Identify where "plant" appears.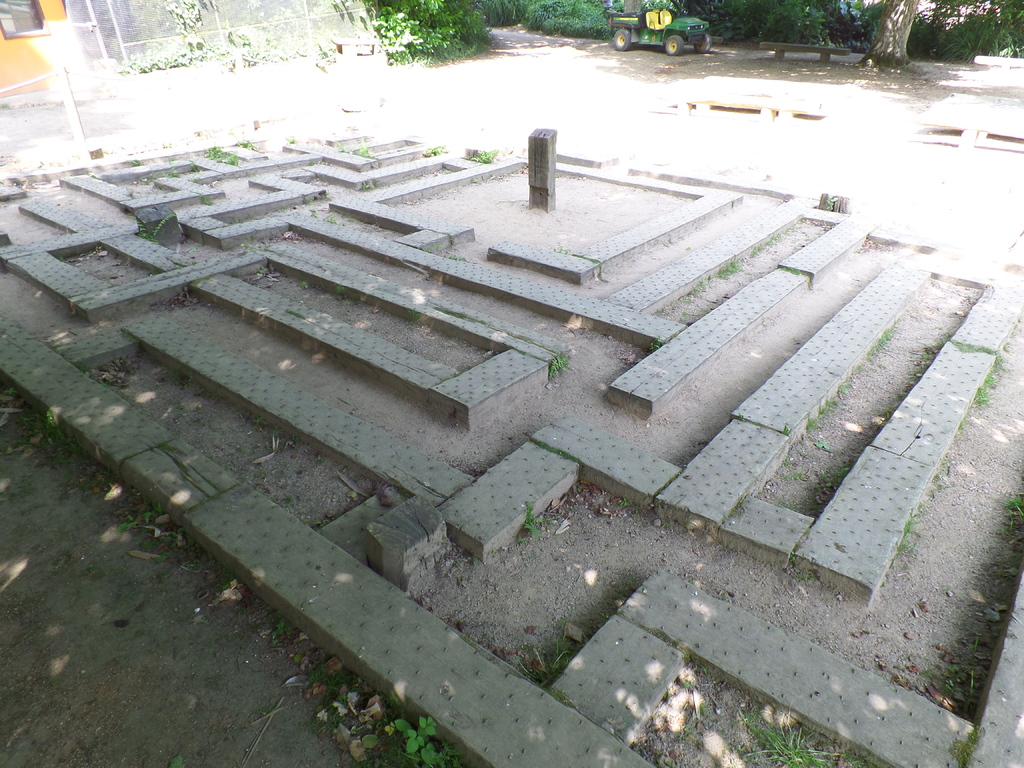
Appears at region(161, 165, 179, 180).
